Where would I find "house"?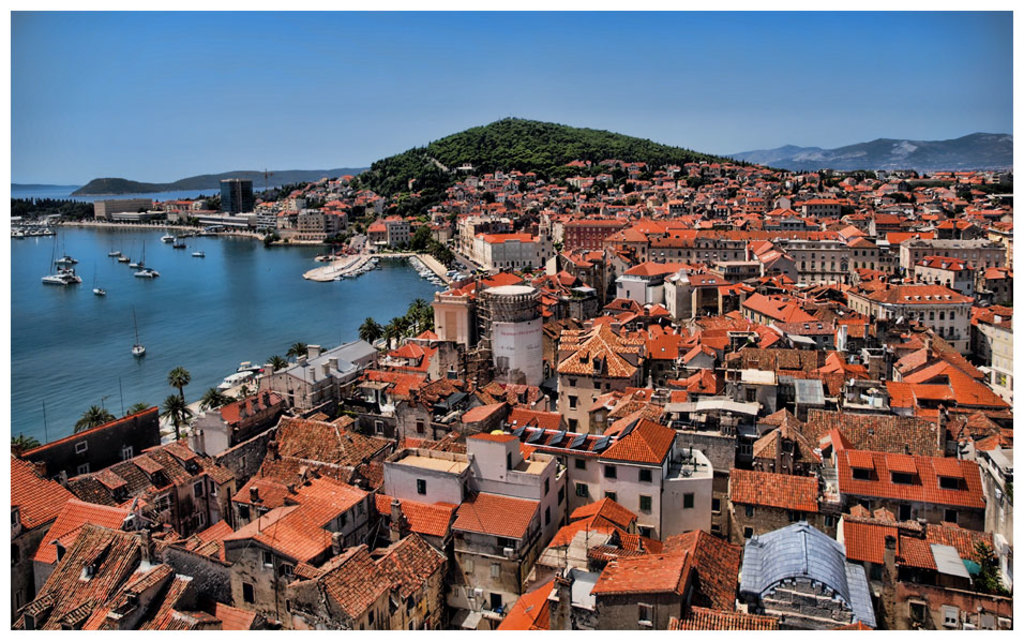
At [798, 188, 840, 226].
